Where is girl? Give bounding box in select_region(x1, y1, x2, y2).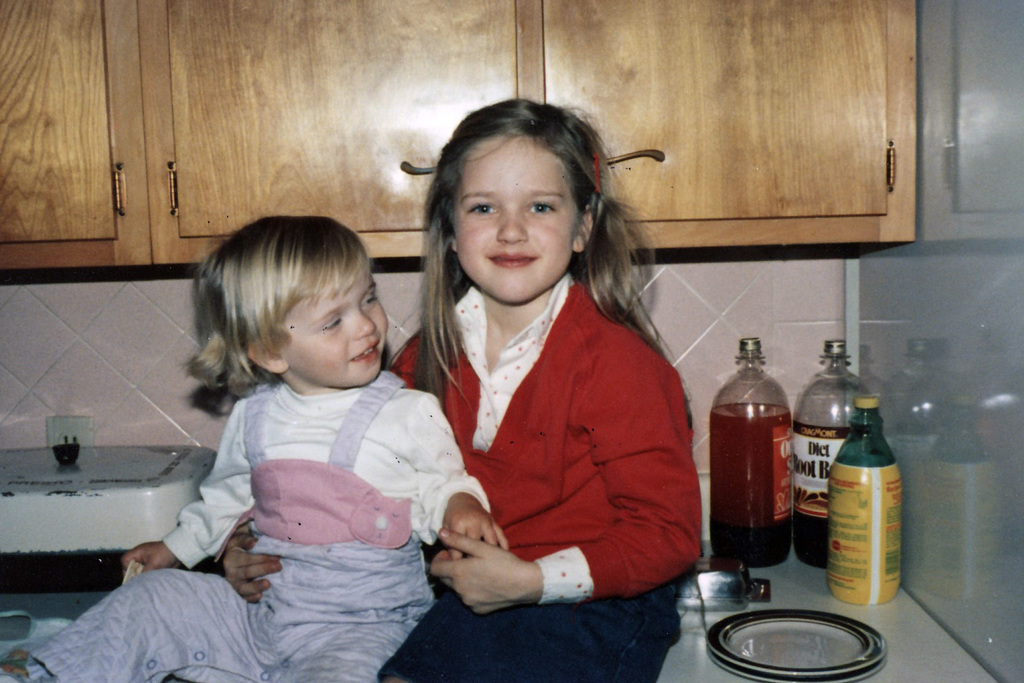
select_region(221, 105, 704, 682).
